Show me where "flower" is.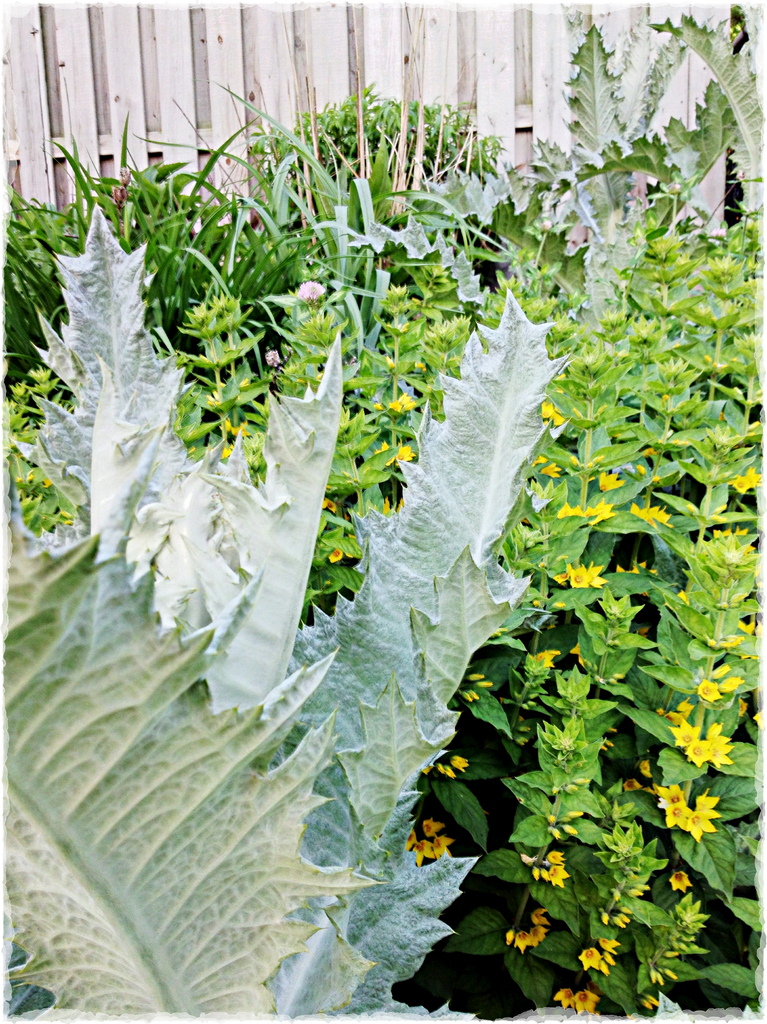
"flower" is at box=[551, 406, 564, 428].
